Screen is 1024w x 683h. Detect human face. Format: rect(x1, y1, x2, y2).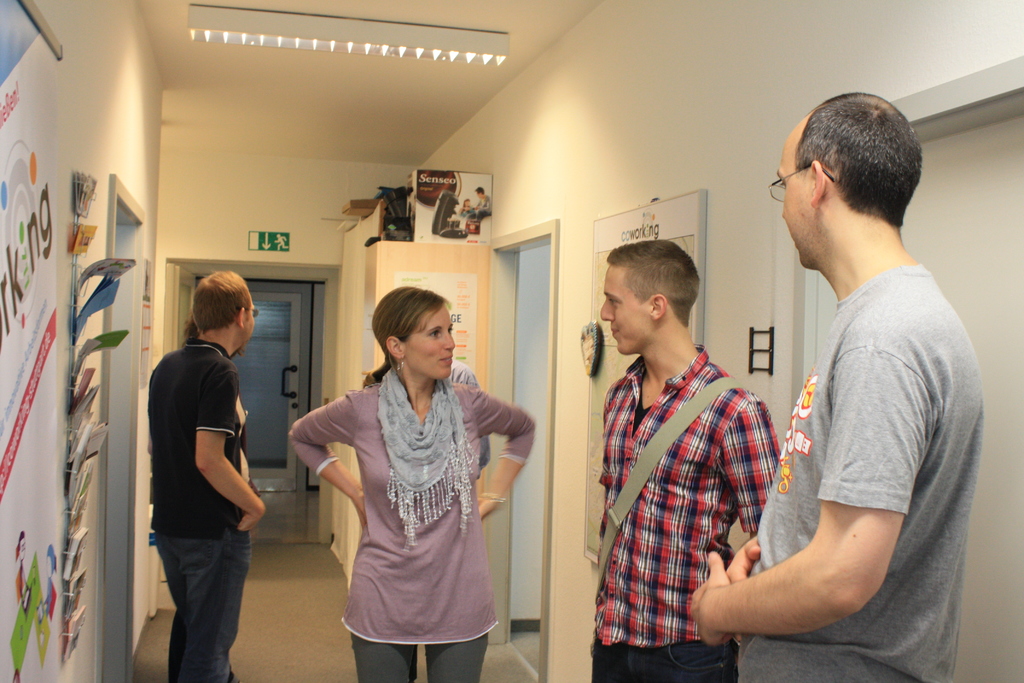
rect(781, 138, 814, 269).
